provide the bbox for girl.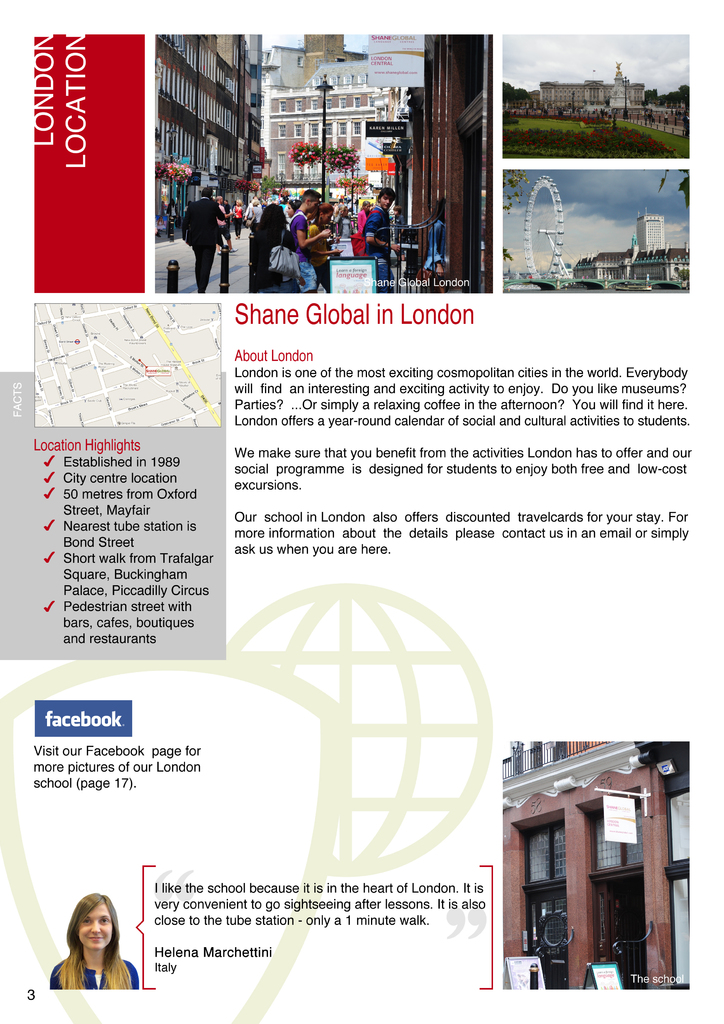
(left=41, top=886, right=149, bottom=996).
